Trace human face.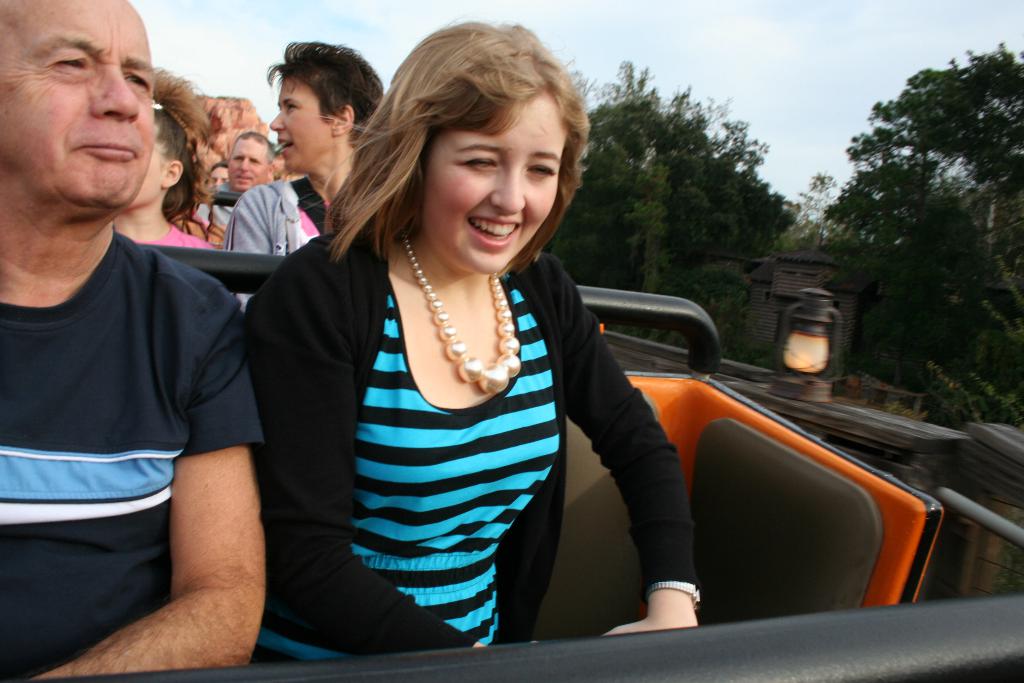
Traced to (0, 2, 156, 215).
